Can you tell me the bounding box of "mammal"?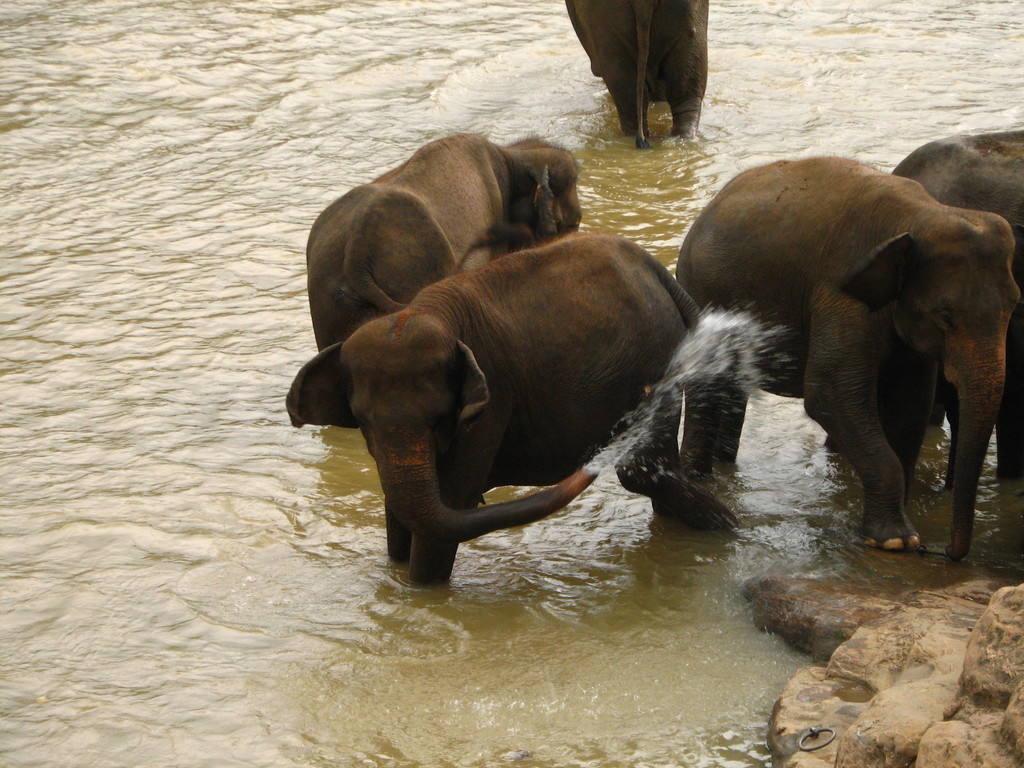
<box>274,230,733,555</box>.
